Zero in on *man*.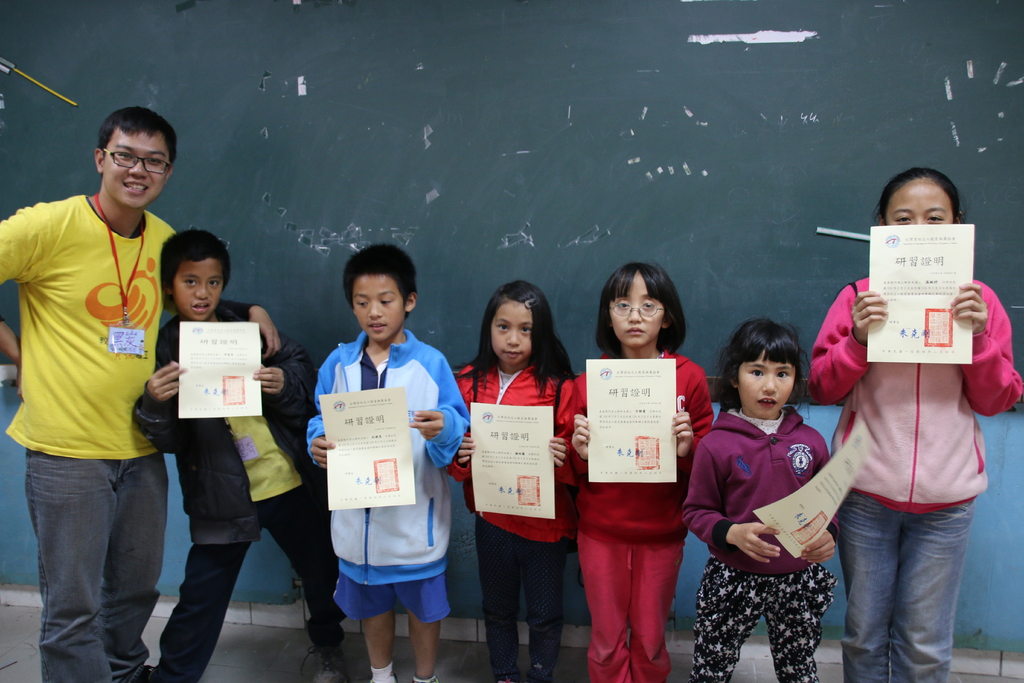
Zeroed in: 0/108/282/682.
